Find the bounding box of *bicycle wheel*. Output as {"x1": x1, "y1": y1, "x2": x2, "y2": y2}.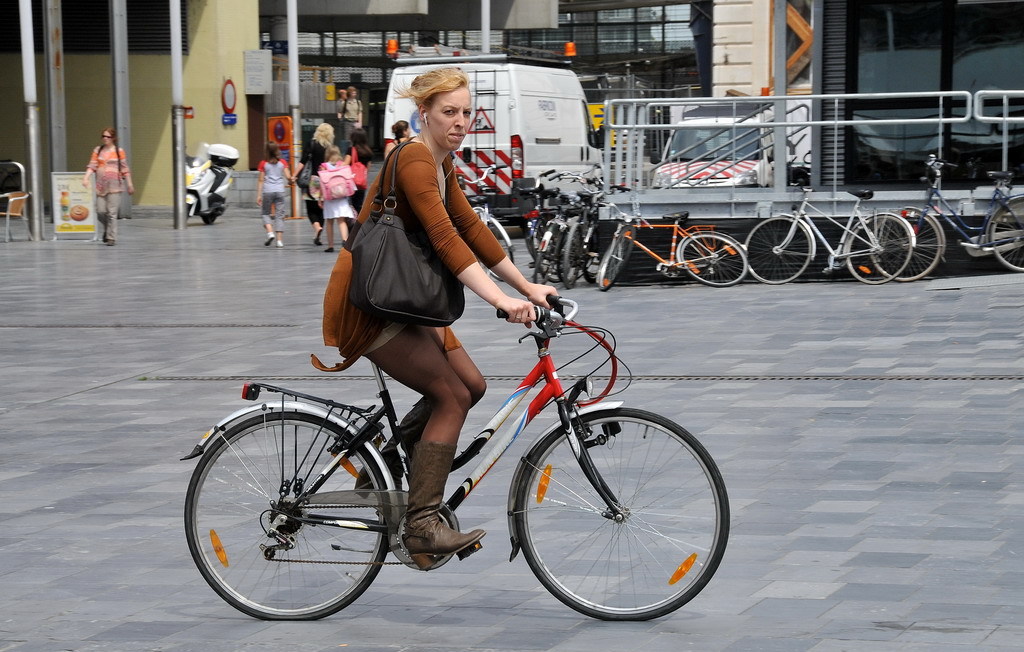
{"x1": 988, "y1": 196, "x2": 1023, "y2": 273}.
